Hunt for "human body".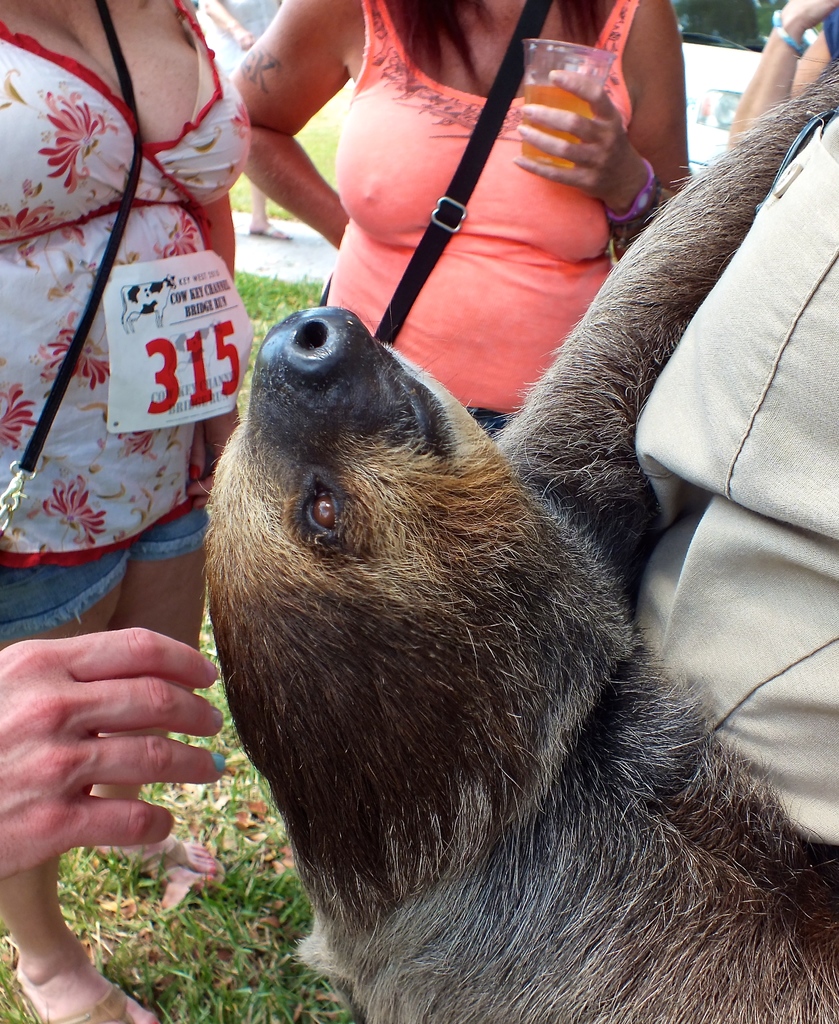
Hunted down at region(633, 104, 838, 869).
